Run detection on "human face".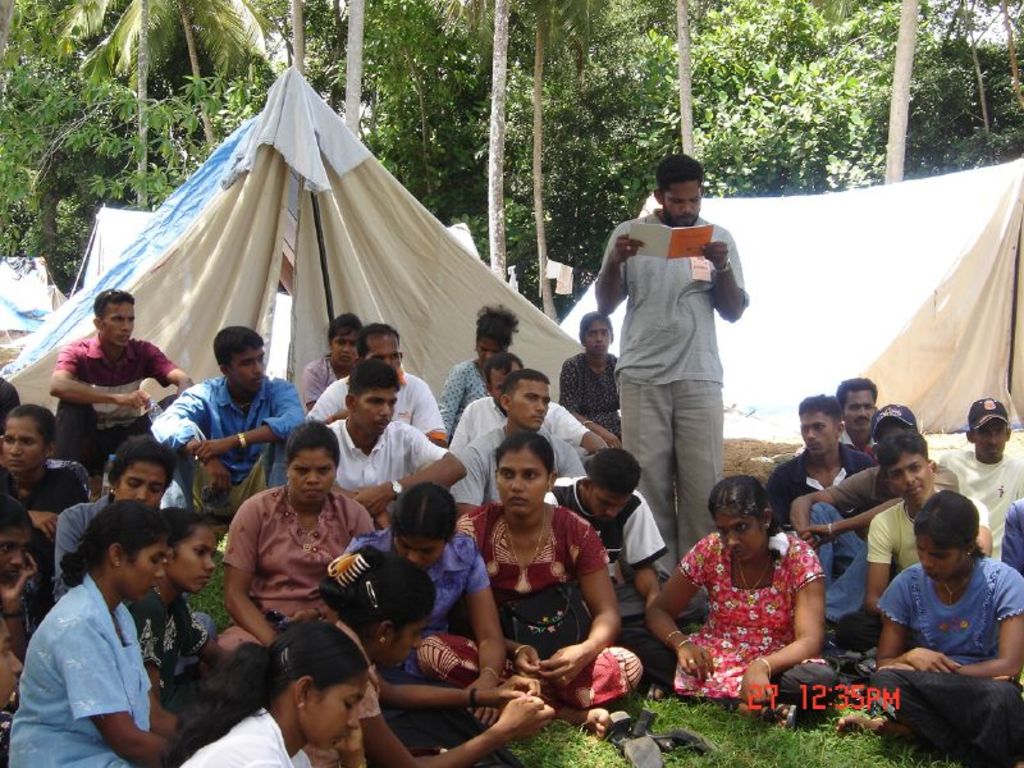
Result: 4/412/41/474.
